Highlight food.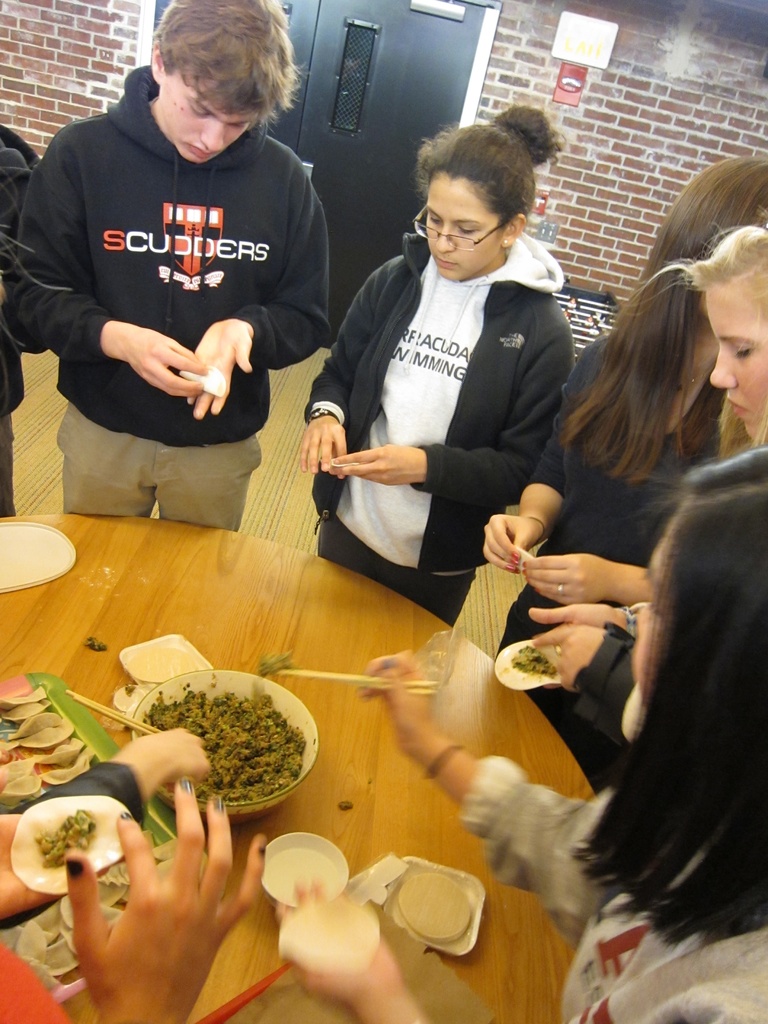
Highlighted region: 0 673 95 811.
